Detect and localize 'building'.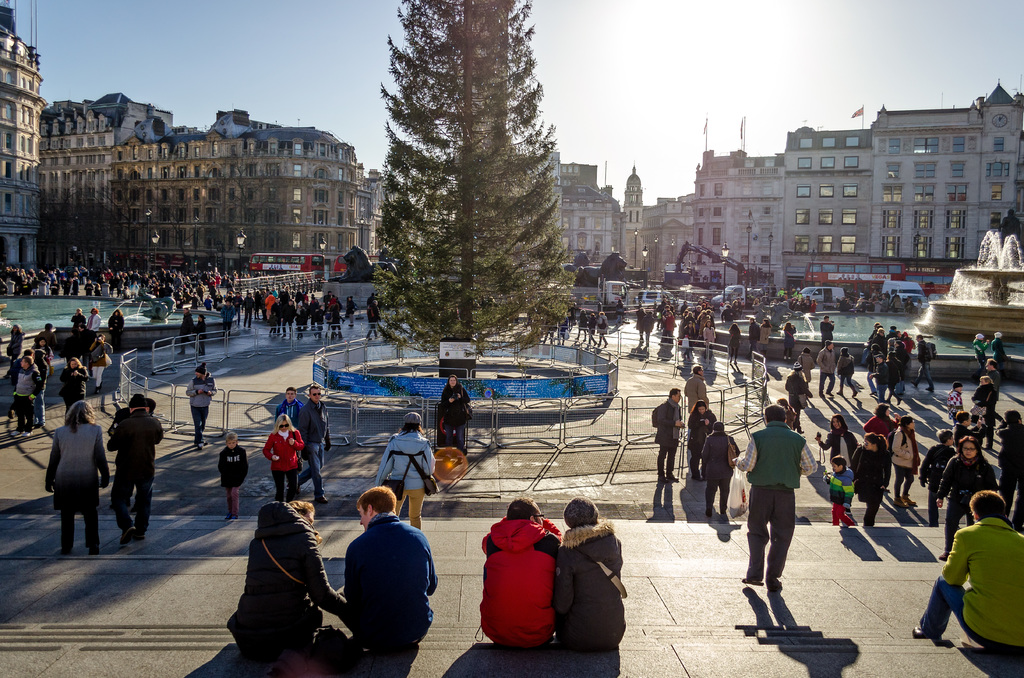
Localized at {"x1": 33, "y1": 85, "x2": 384, "y2": 285}.
